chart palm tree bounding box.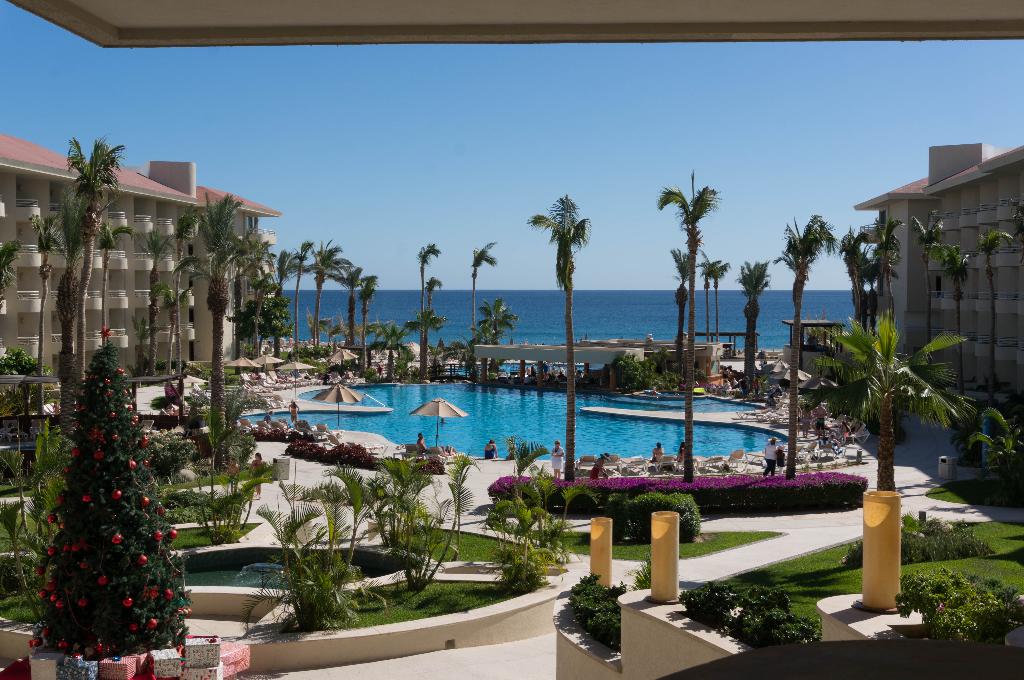
Charted: locate(309, 237, 356, 353).
